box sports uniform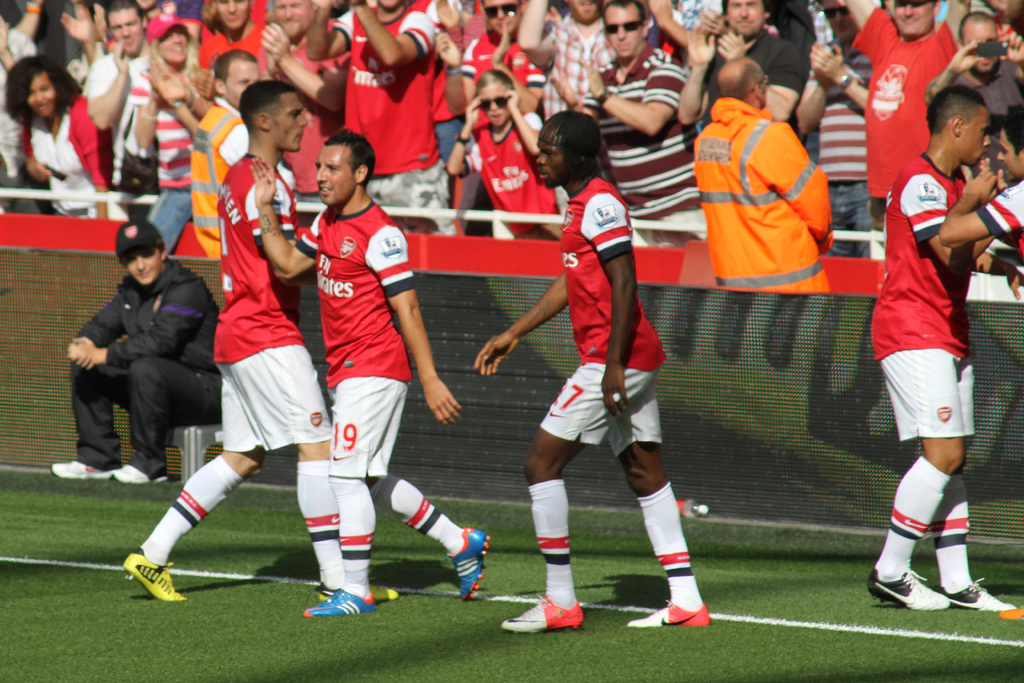
532, 177, 673, 465
